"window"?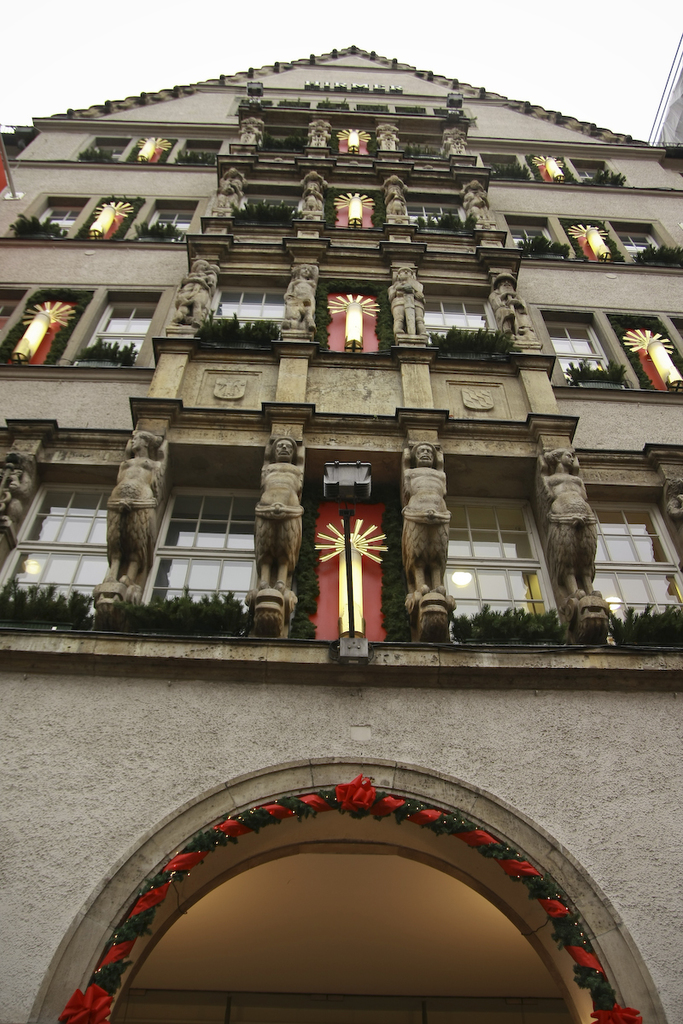
left=201, top=278, right=281, bottom=354
